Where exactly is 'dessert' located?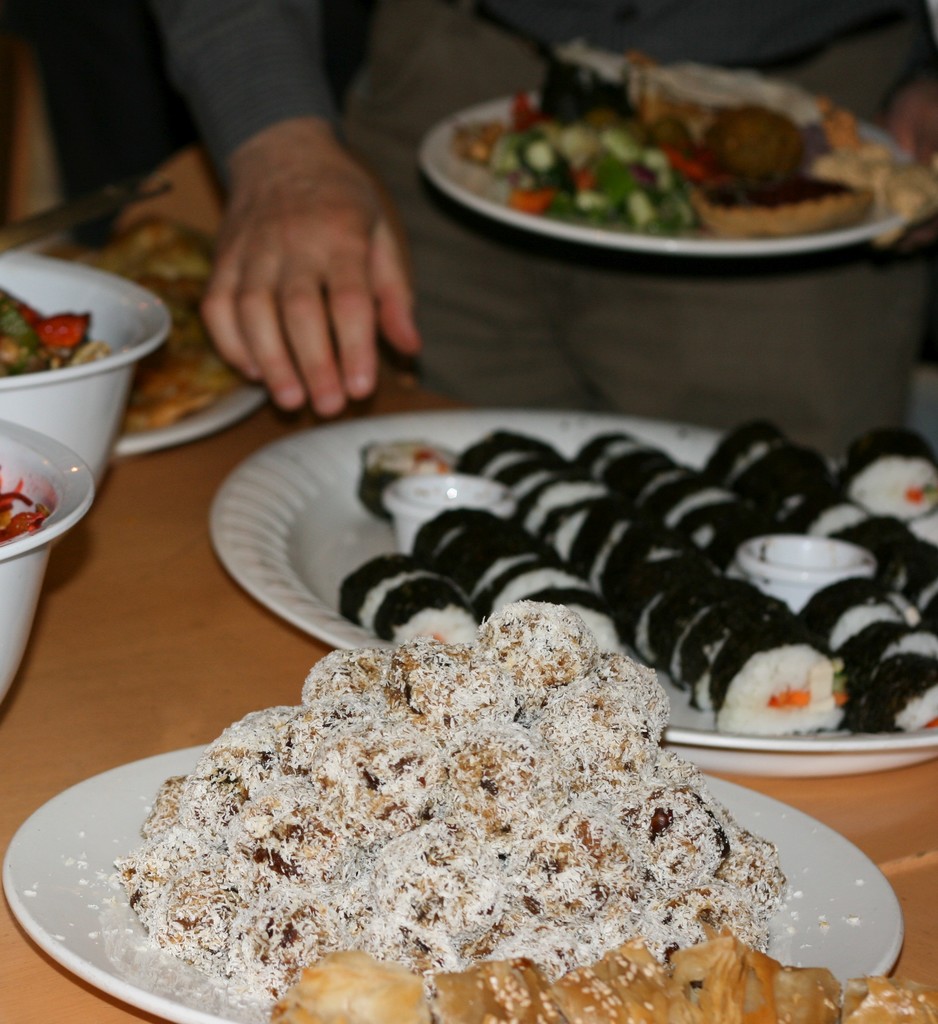
Its bounding box is [x1=0, y1=472, x2=51, y2=540].
